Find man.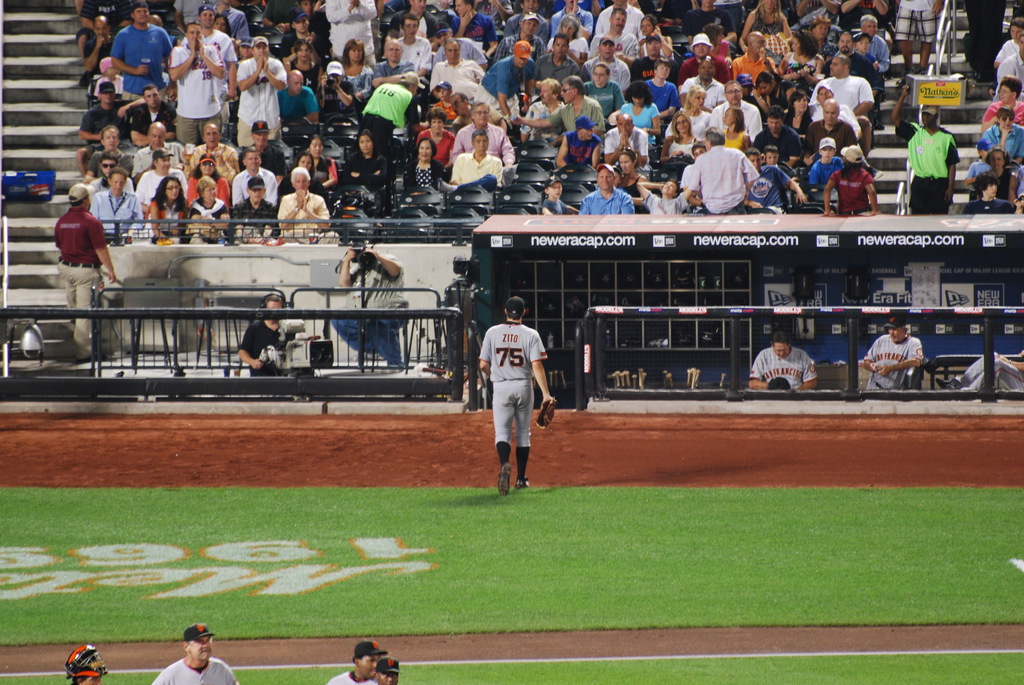
<bbox>707, 81, 764, 143</bbox>.
